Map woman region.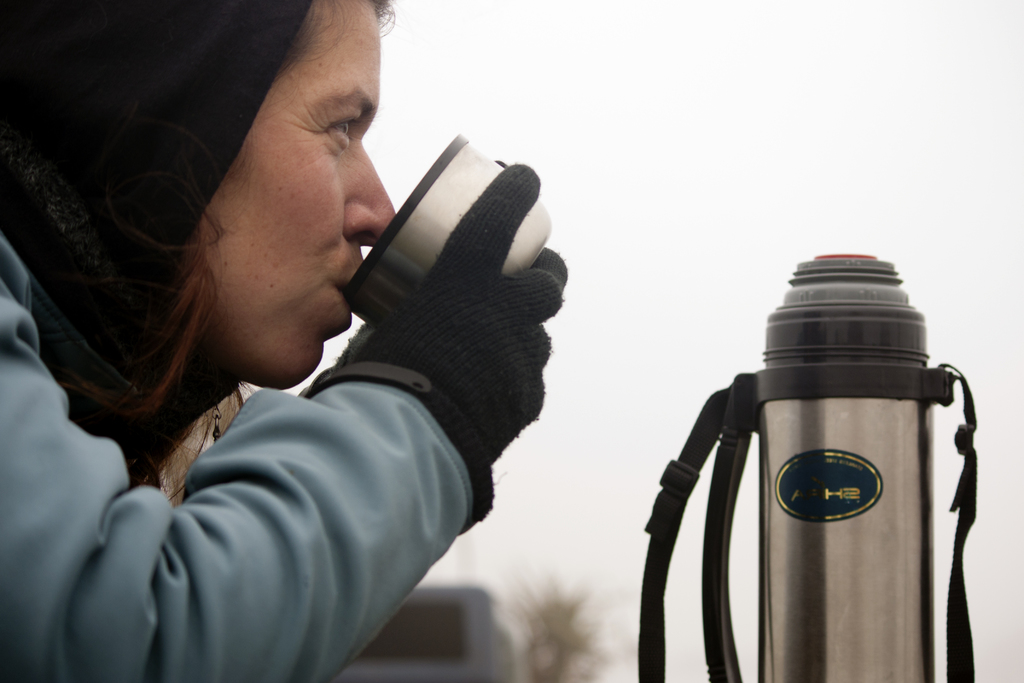
Mapped to <region>0, 0, 578, 682</region>.
